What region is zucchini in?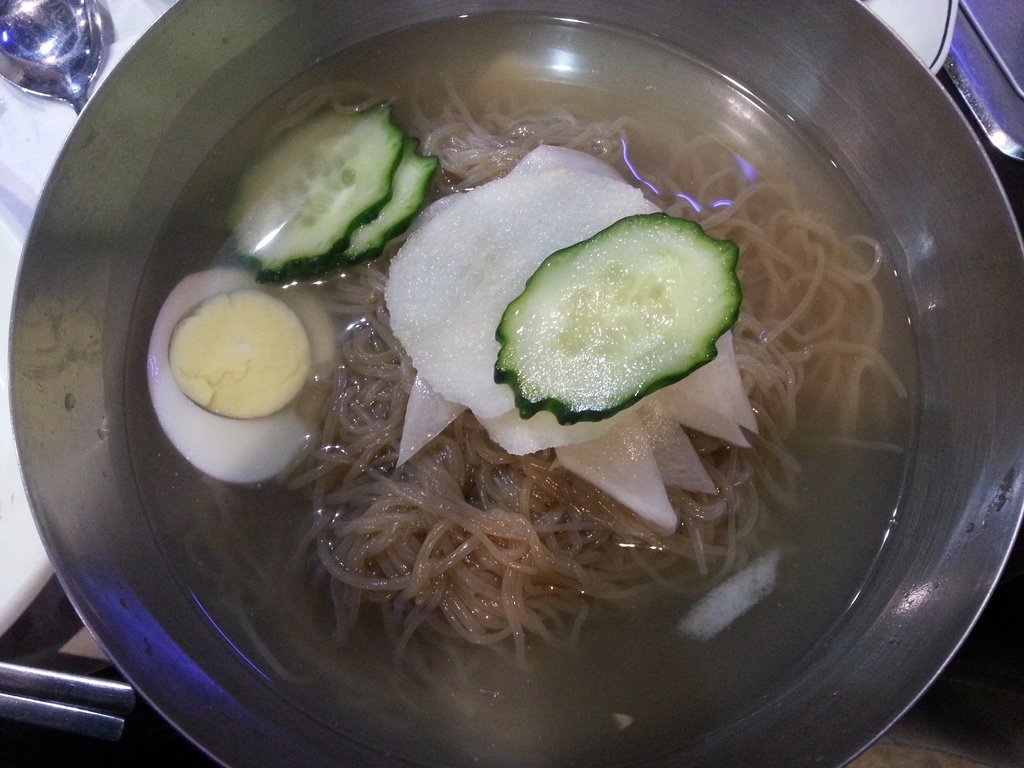
box=[312, 150, 444, 281].
